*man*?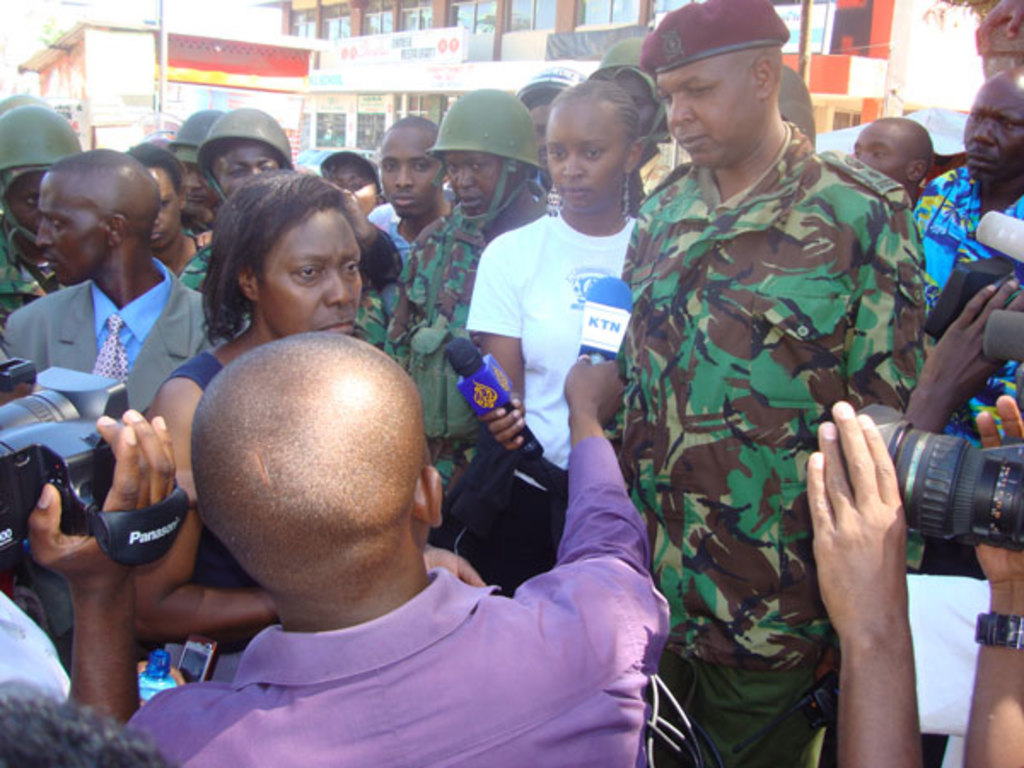
detection(911, 67, 1022, 447)
